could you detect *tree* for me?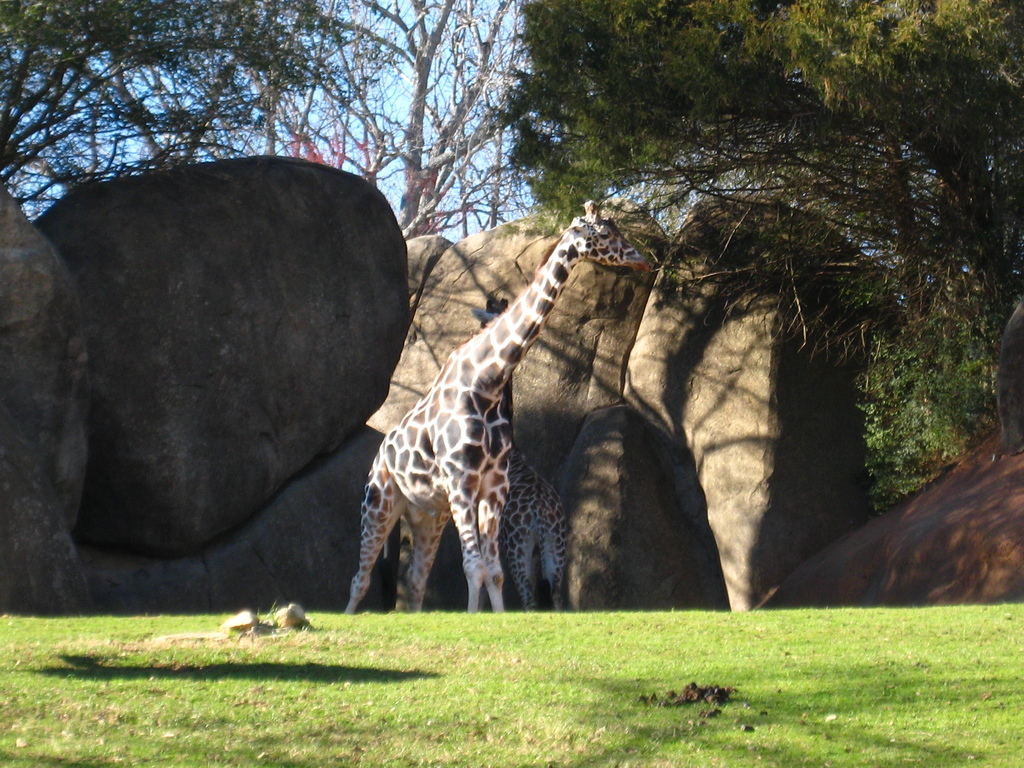
Detection result: (left=502, top=0, right=1023, bottom=479).
